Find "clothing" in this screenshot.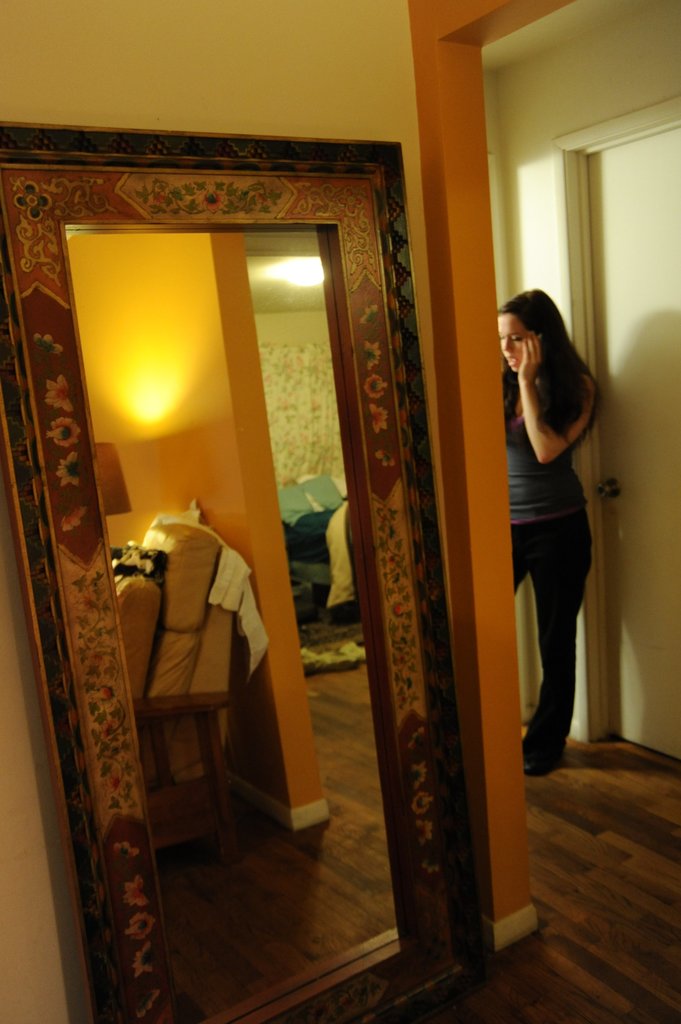
The bounding box for "clothing" is bbox=(512, 509, 594, 741).
